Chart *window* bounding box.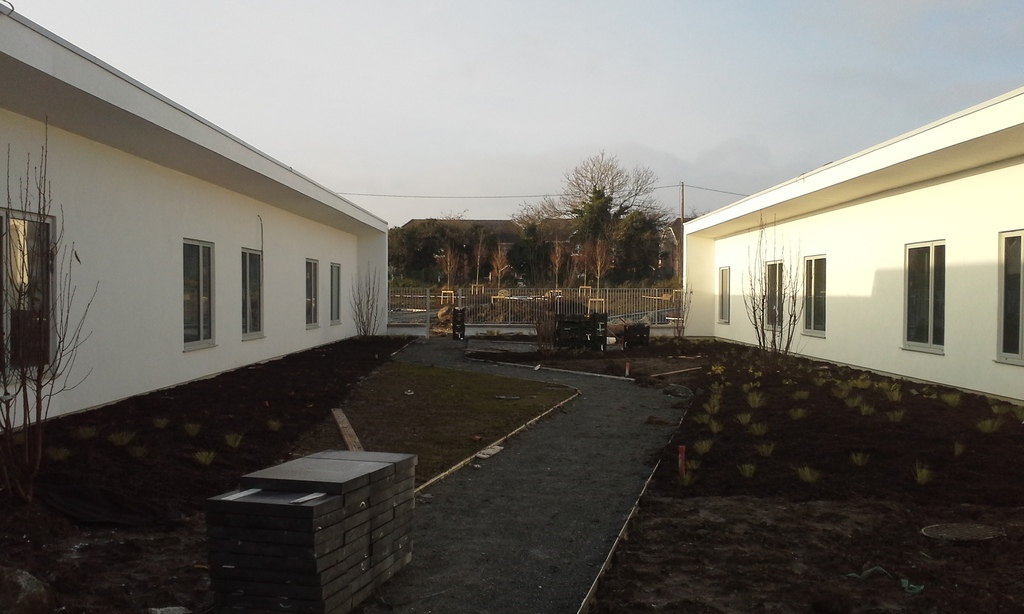
Charted: left=330, top=263, right=342, bottom=327.
